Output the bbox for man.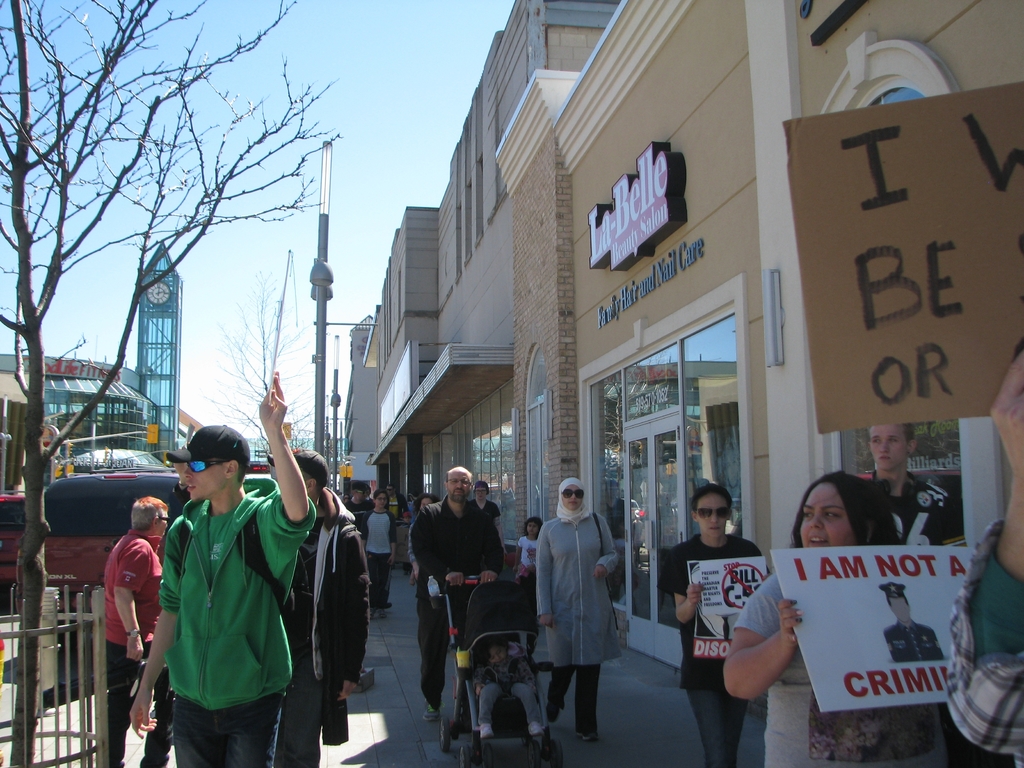
locate(121, 428, 330, 767).
